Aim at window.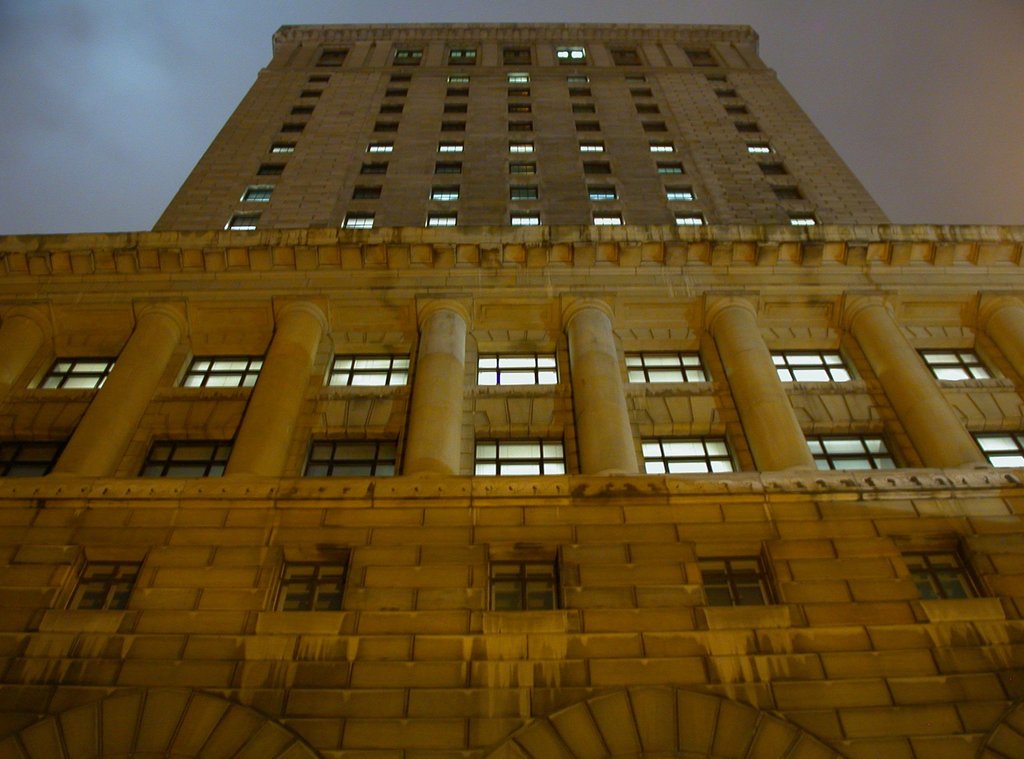
Aimed at [510, 87, 531, 98].
